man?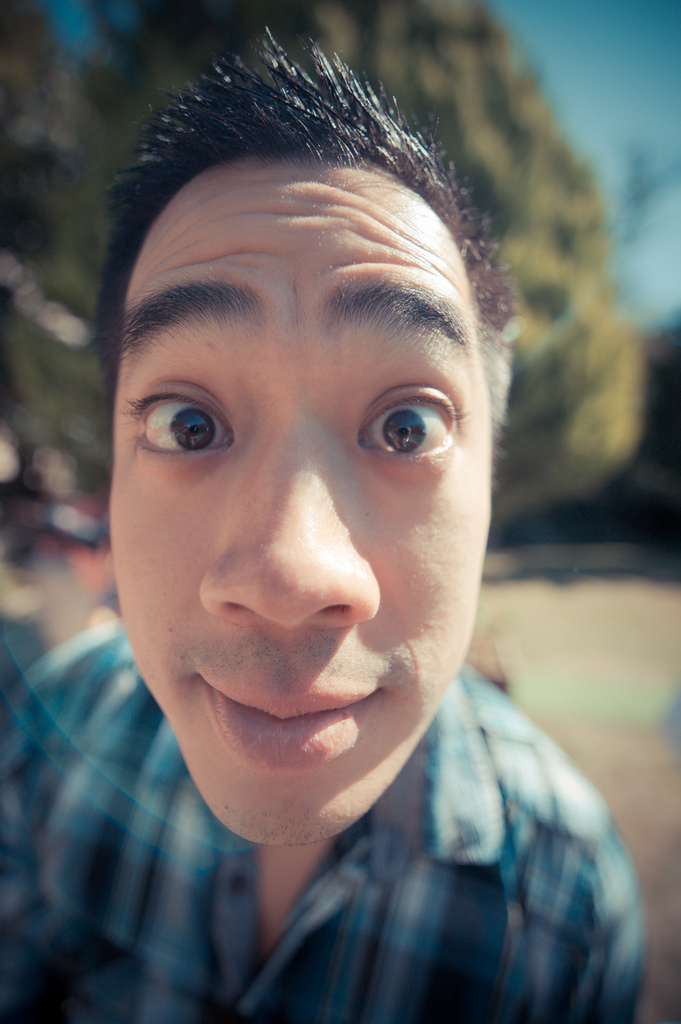
<region>0, 33, 660, 1023</region>
